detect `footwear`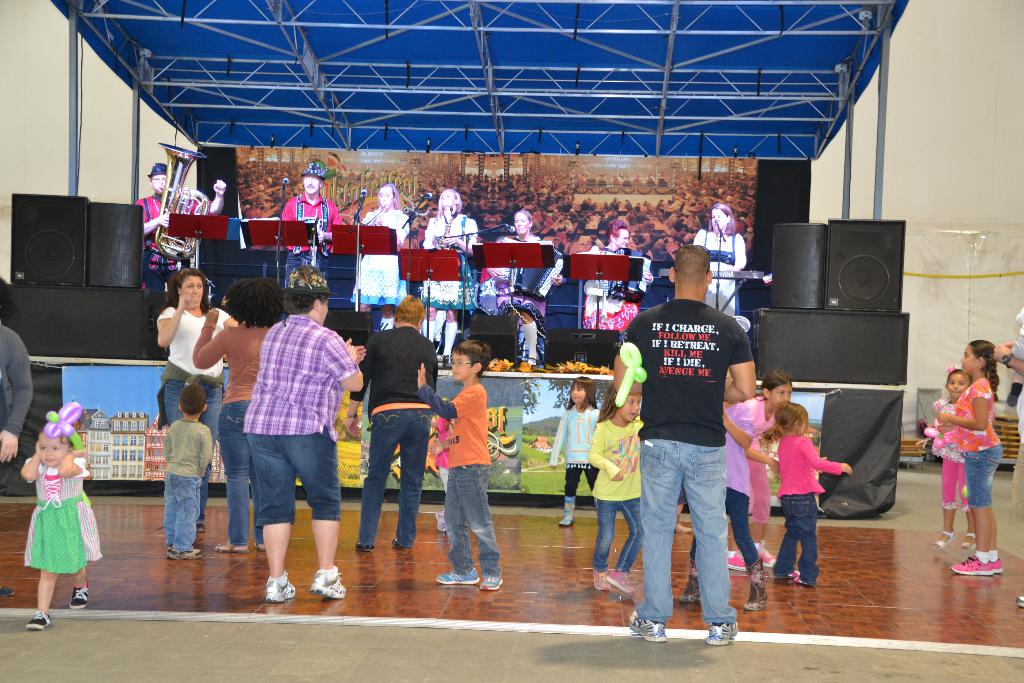
[x1=932, y1=529, x2=957, y2=550]
